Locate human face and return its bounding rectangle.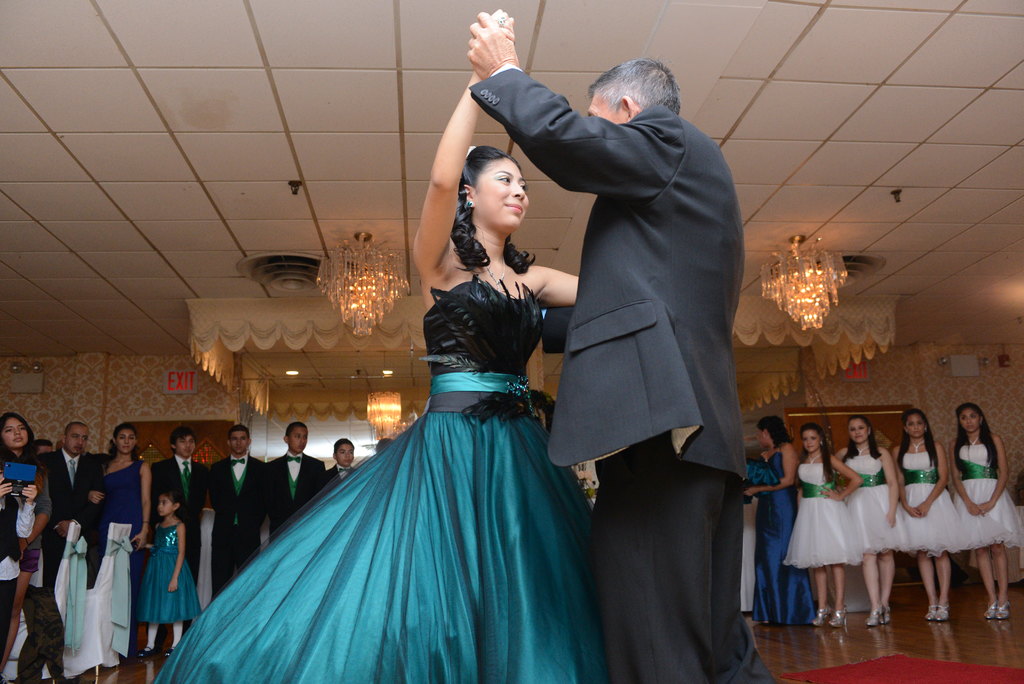
select_region(64, 423, 89, 457).
